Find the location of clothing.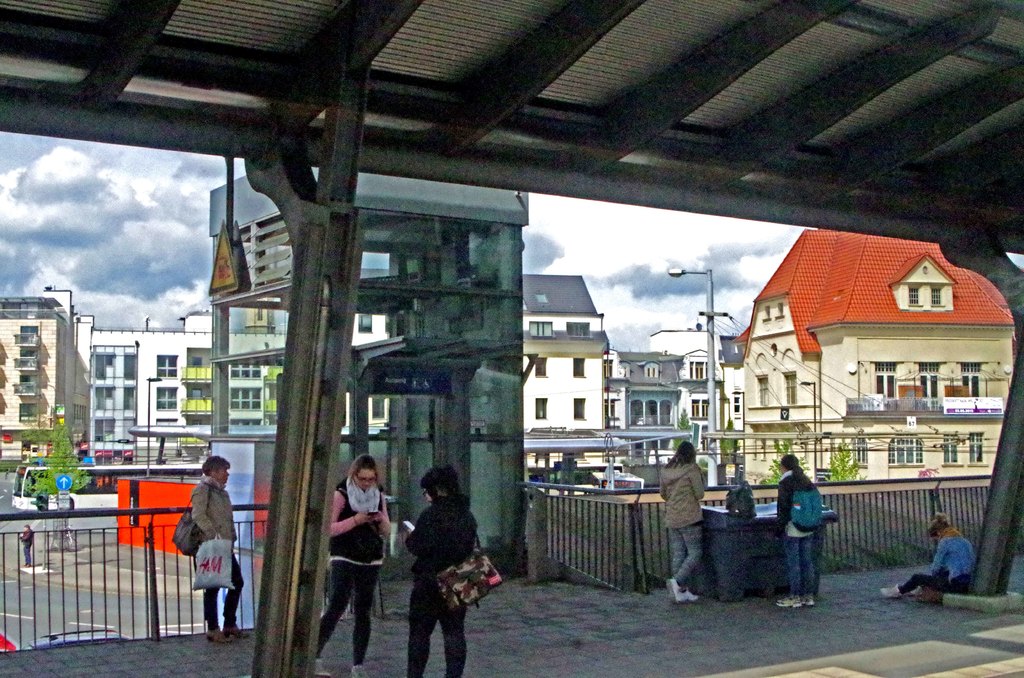
Location: box(922, 526, 973, 585).
